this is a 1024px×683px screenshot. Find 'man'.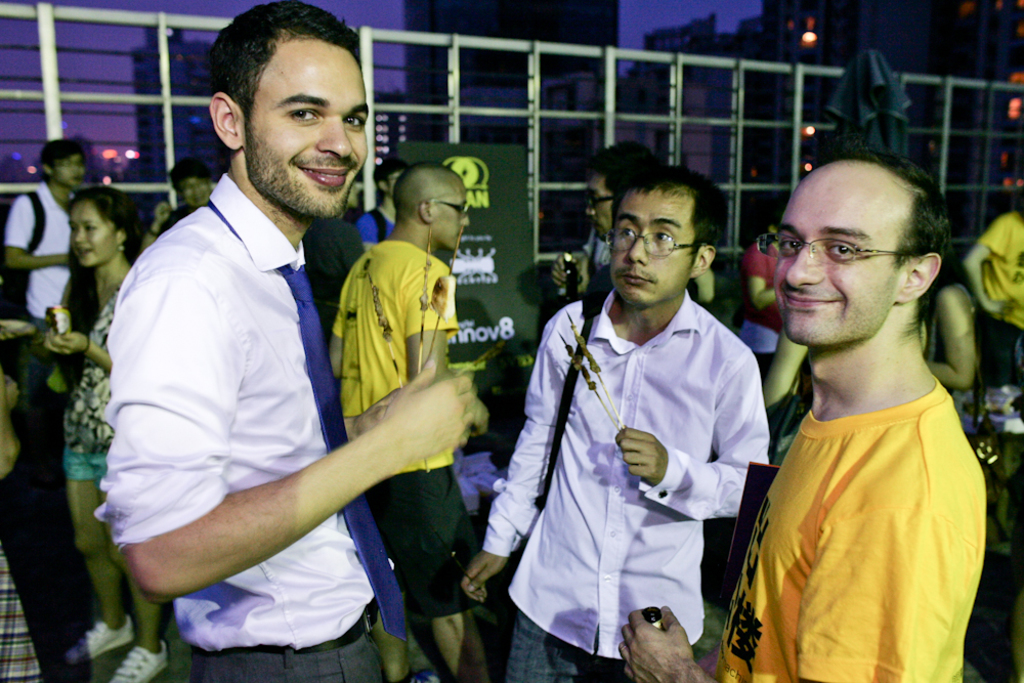
Bounding box: x1=615, y1=141, x2=987, y2=682.
